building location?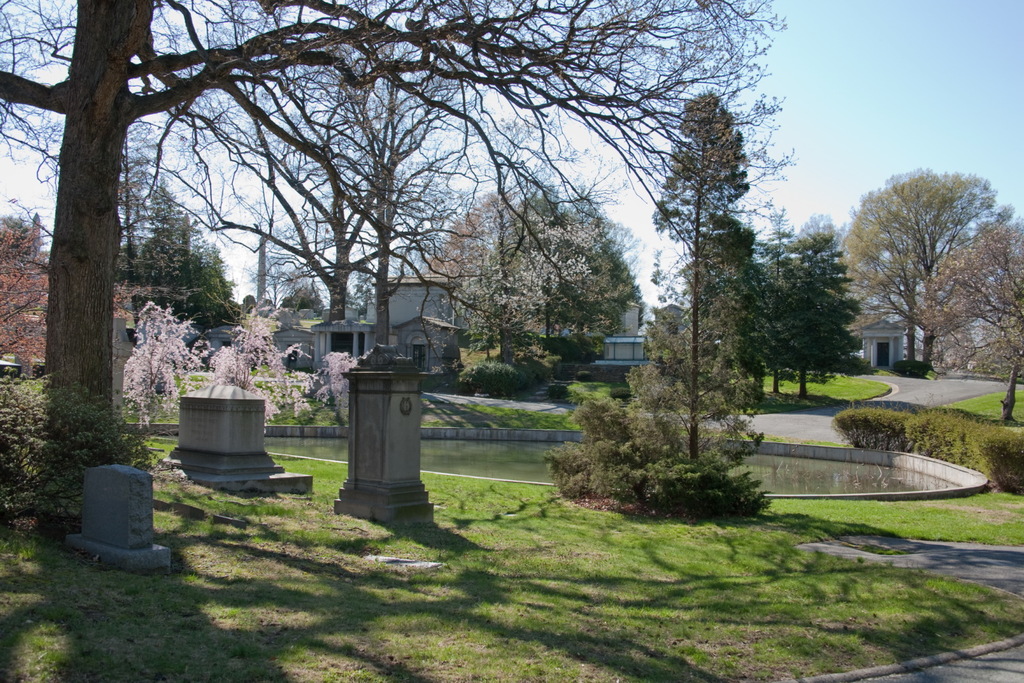
309, 275, 468, 389
